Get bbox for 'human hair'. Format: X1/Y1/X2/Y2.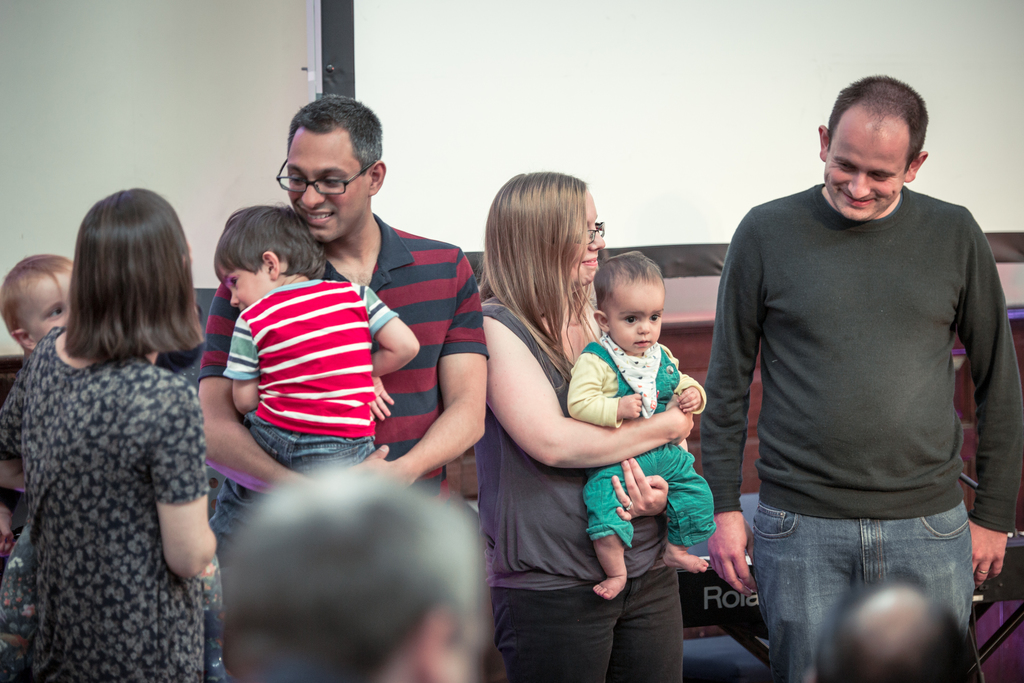
810/579/970/682.
